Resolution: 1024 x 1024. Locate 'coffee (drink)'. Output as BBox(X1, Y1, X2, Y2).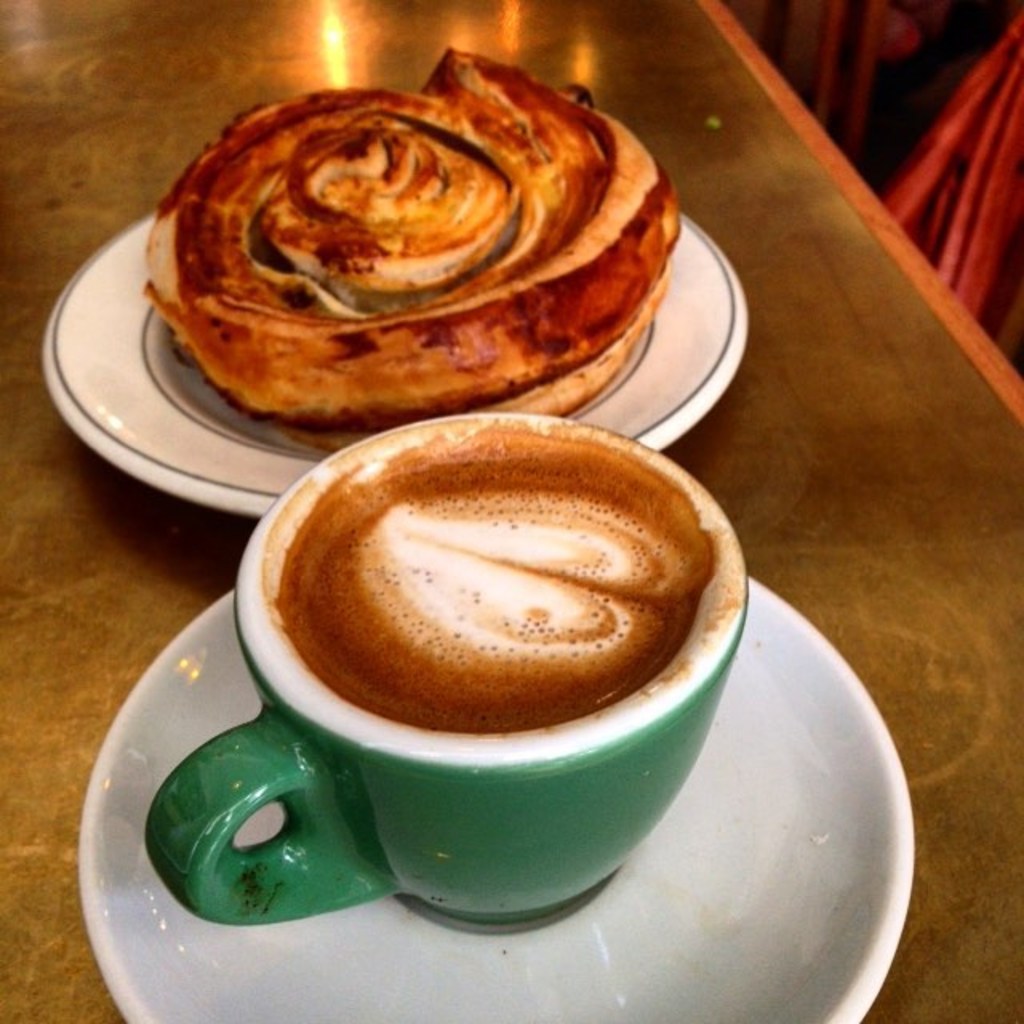
BBox(256, 414, 734, 739).
